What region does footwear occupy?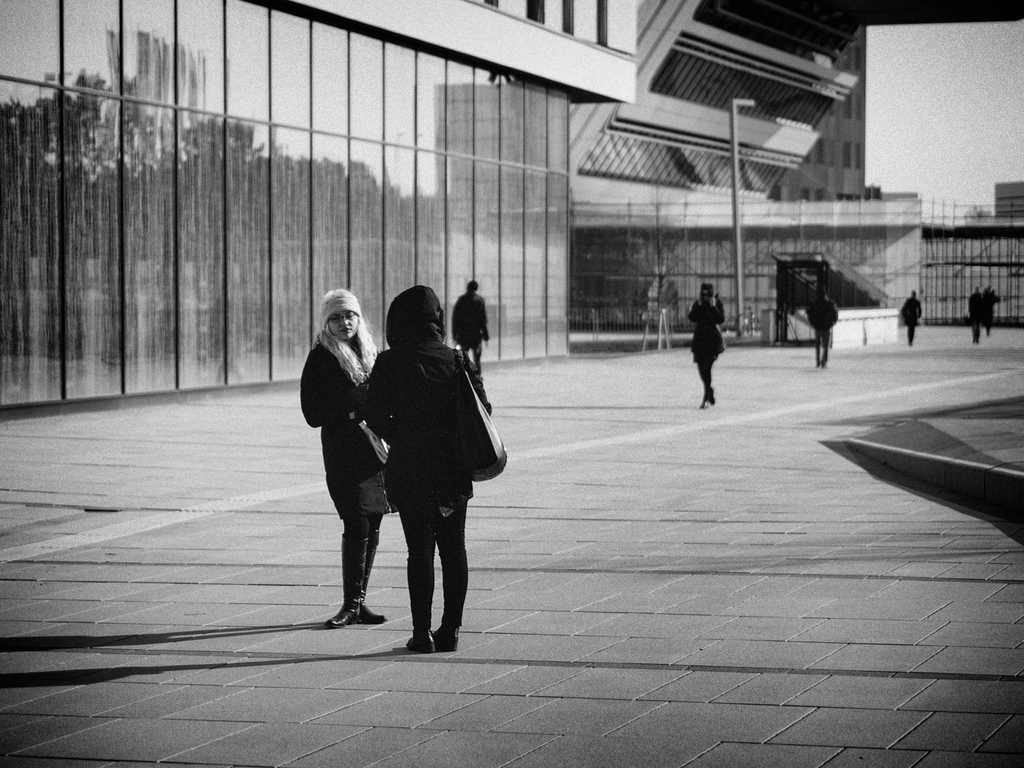
[left=358, top=601, right=393, bottom=627].
